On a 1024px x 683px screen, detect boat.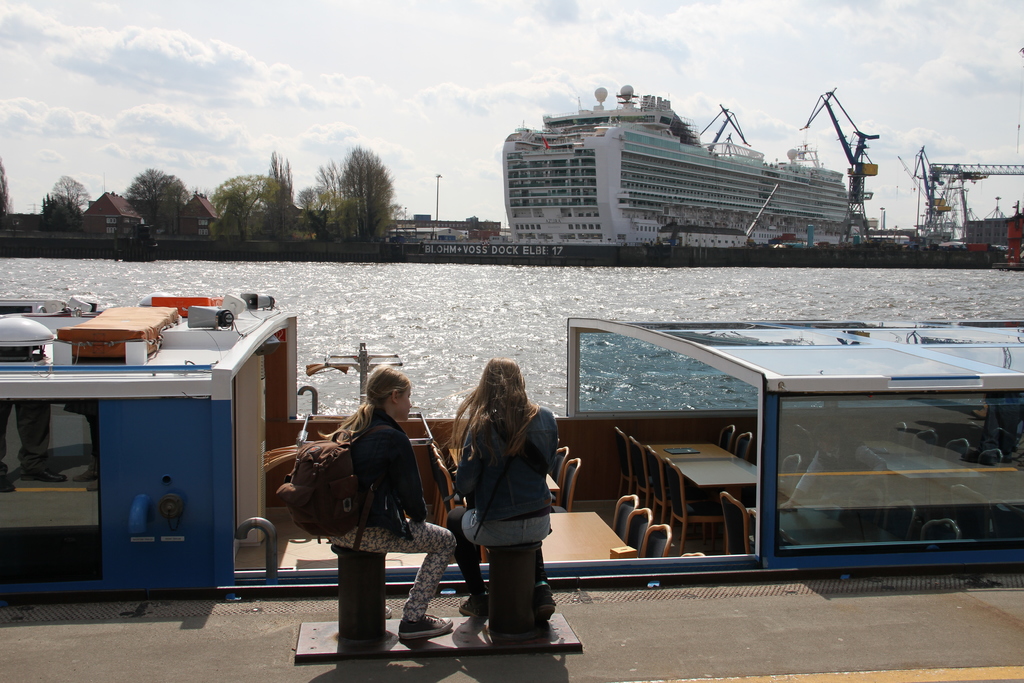
select_region(55, 218, 987, 599).
